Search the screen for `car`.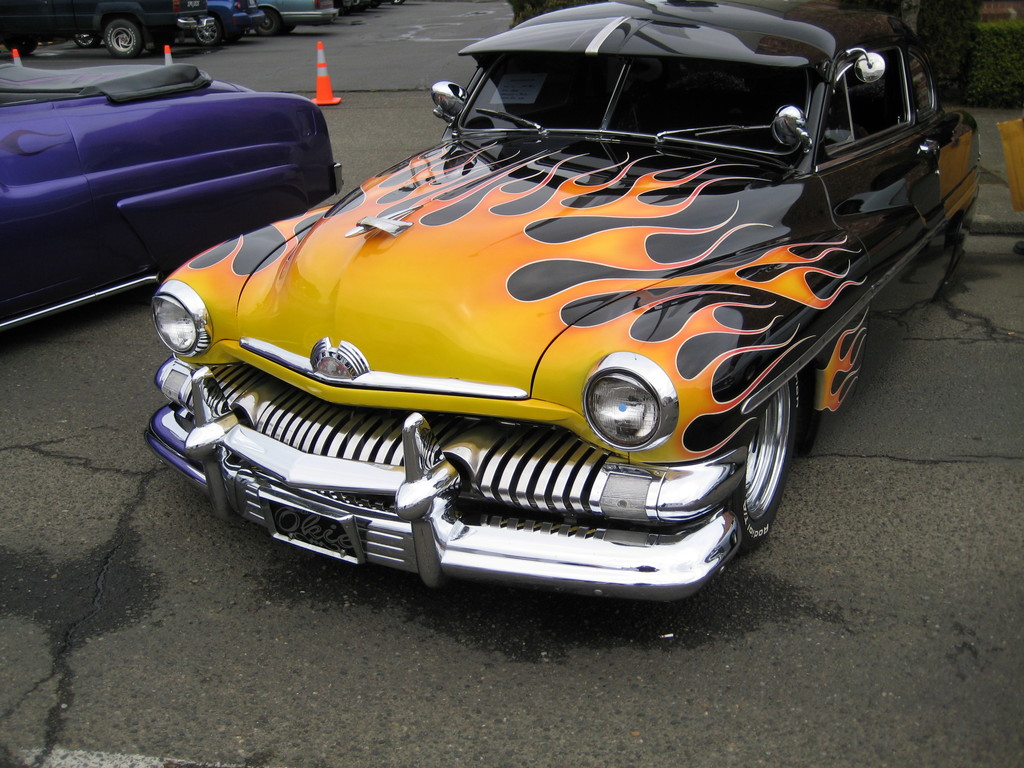
Found at bbox=(0, 61, 345, 332).
